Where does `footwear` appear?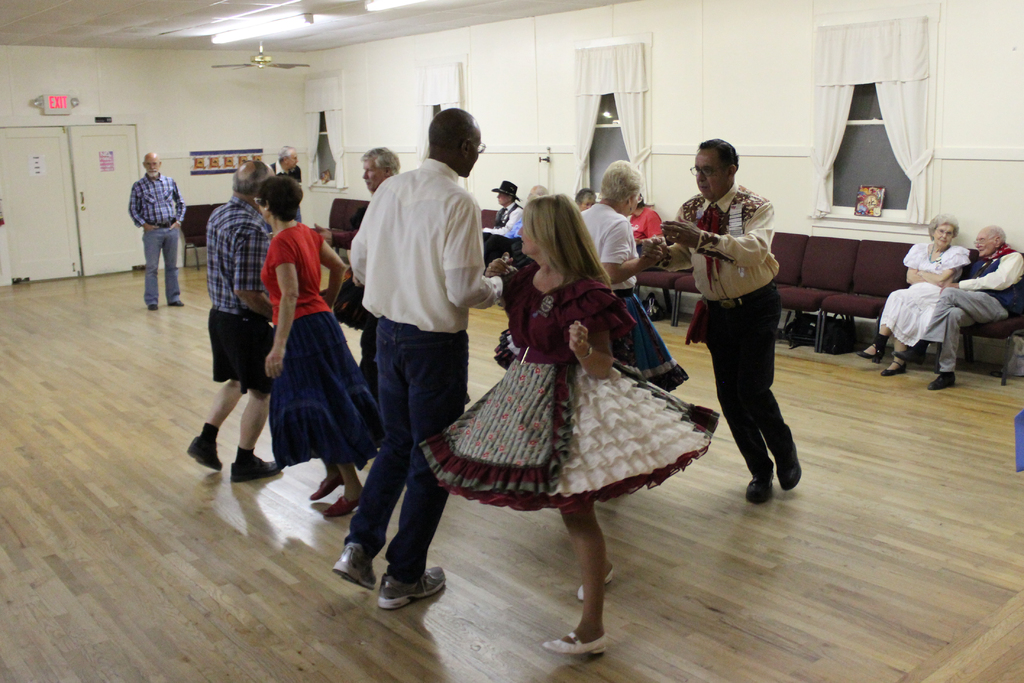
Appears at [228,451,286,484].
